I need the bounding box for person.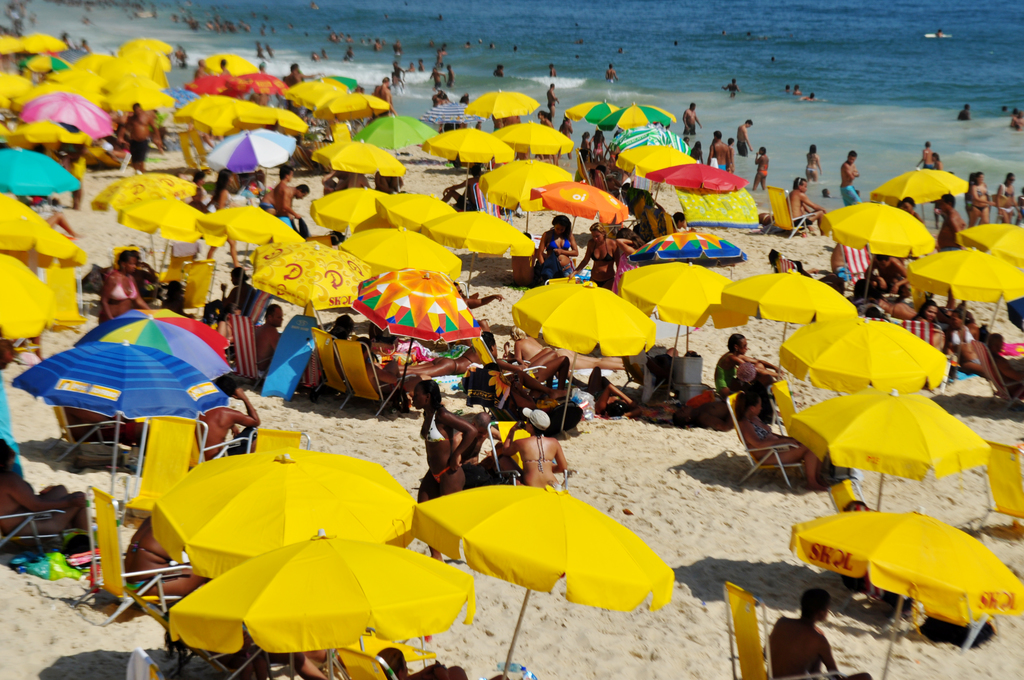
Here it is: bbox=[97, 250, 144, 327].
